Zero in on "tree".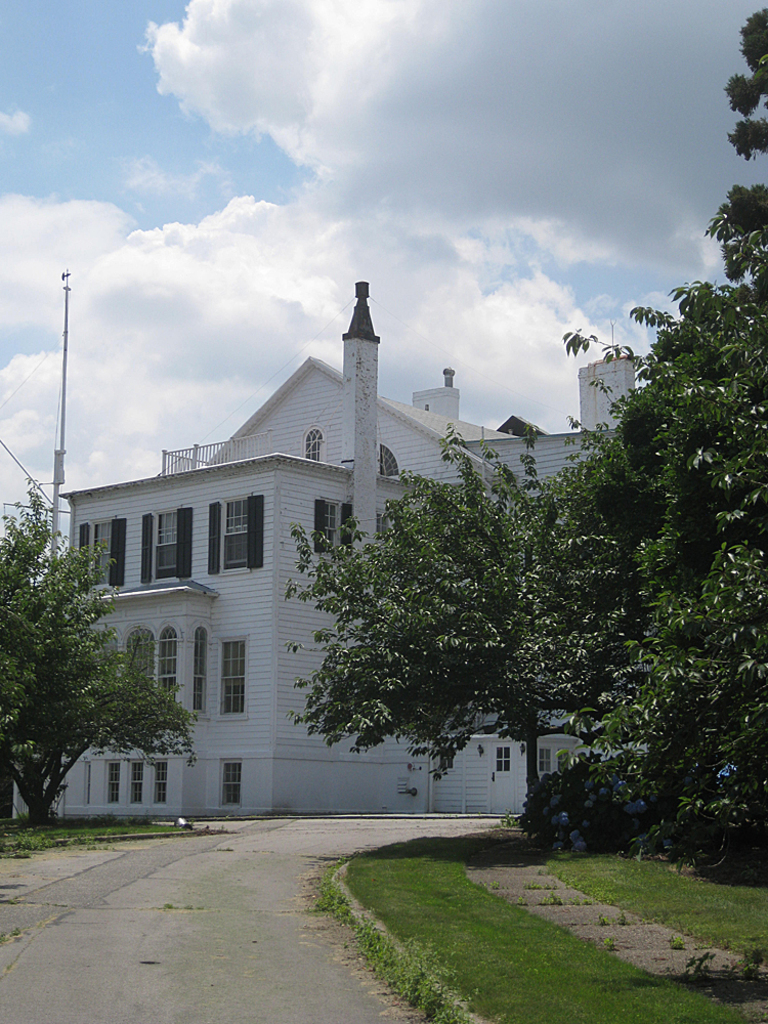
Zeroed in: [285, 376, 670, 831].
